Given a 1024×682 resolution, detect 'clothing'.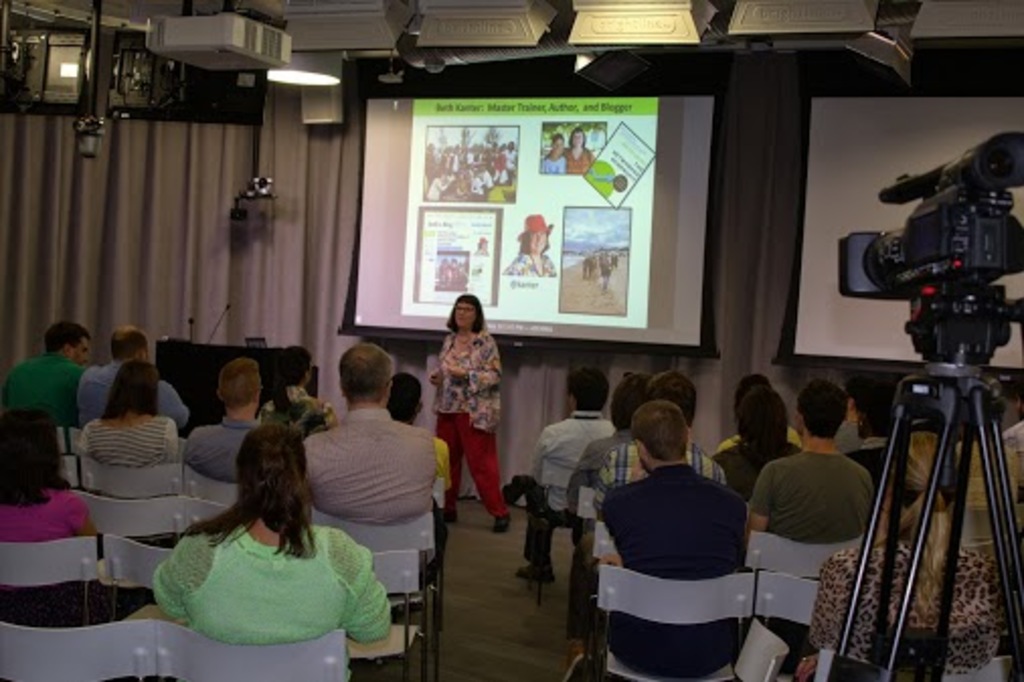
809:542:1008:672.
